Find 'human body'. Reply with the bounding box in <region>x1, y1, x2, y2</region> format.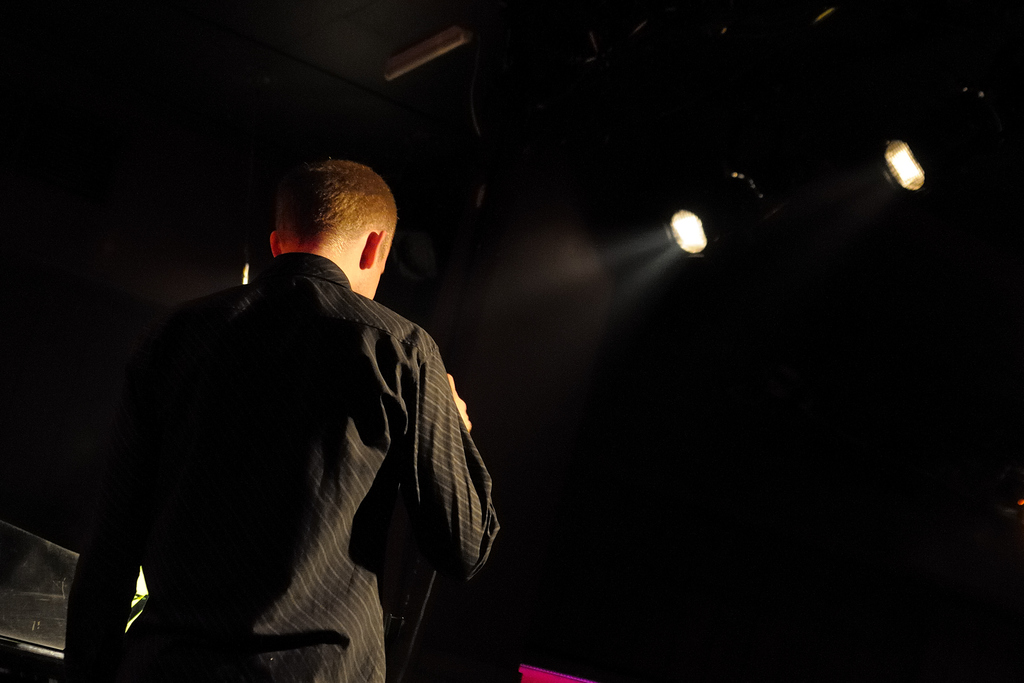
<region>77, 153, 498, 679</region>.
